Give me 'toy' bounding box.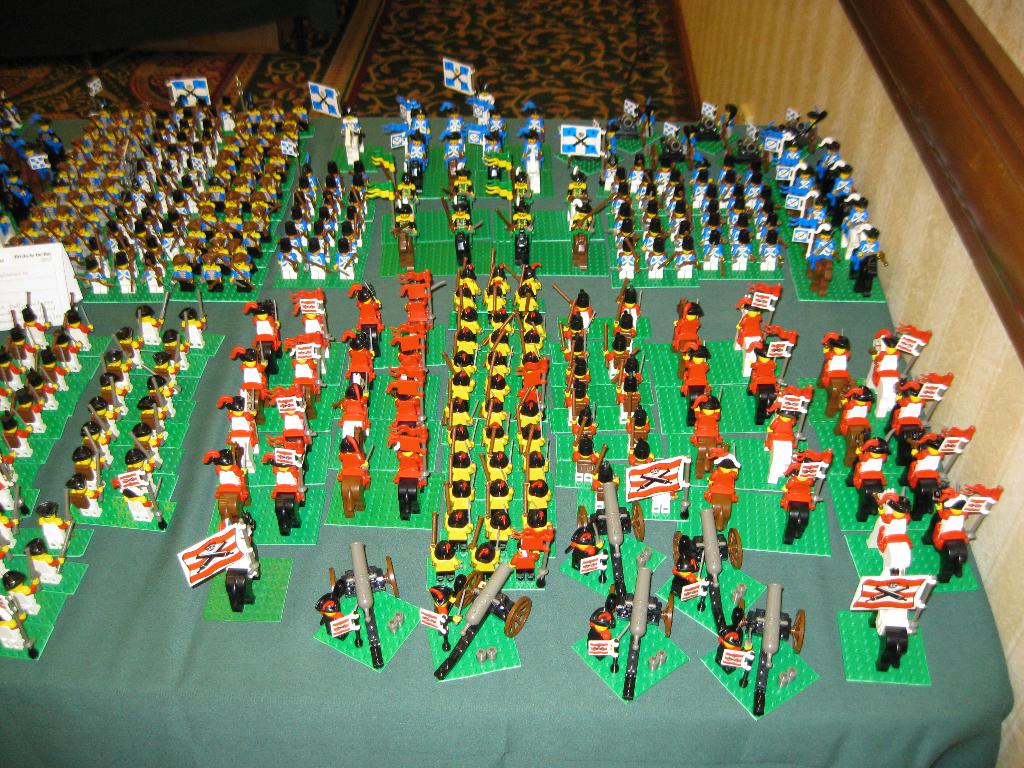
[447,402,476,426].
